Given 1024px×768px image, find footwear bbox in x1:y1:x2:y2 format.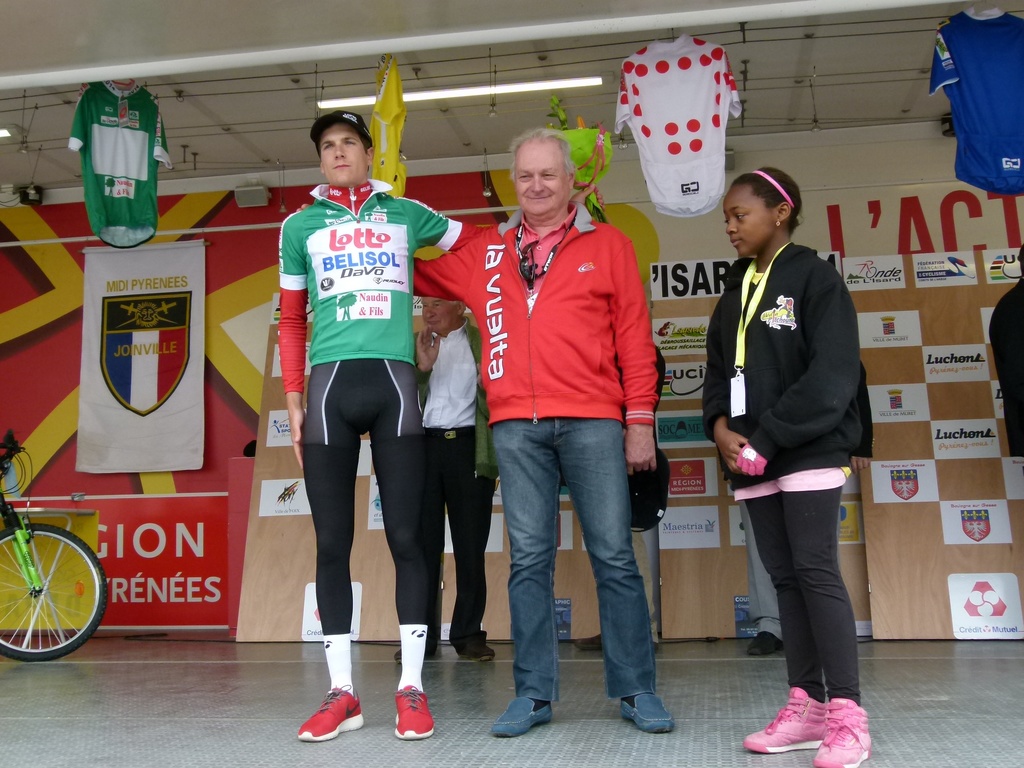
619:694:676:735.
